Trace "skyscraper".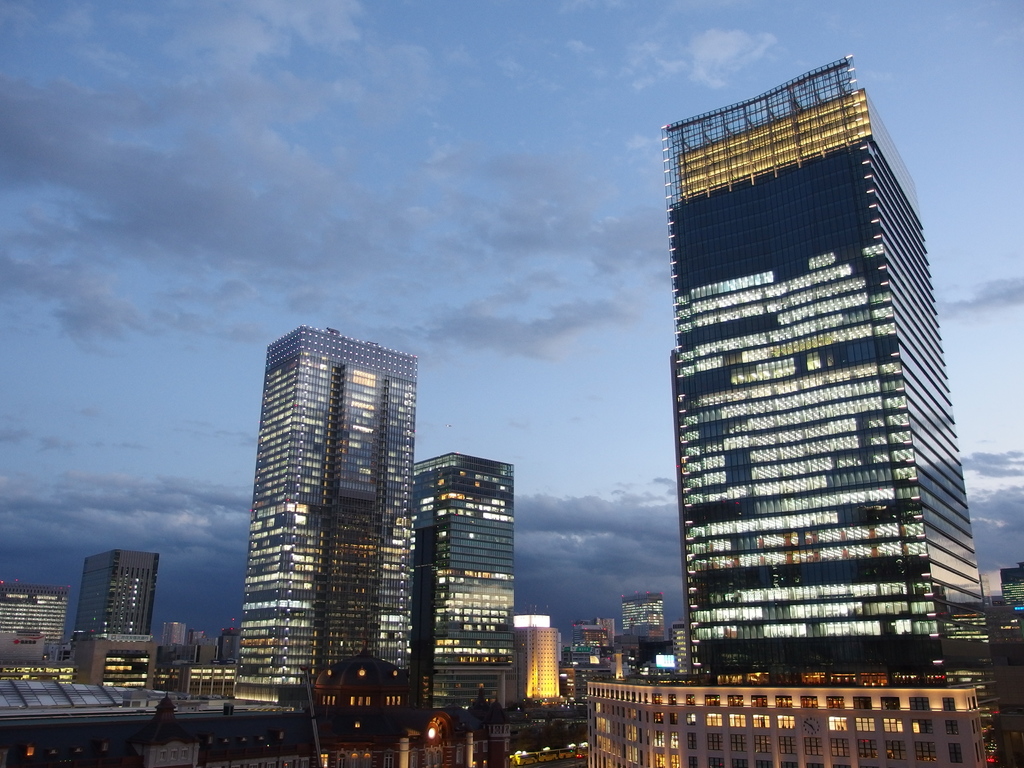
Traced to locate(511, 611, 563, 709).
